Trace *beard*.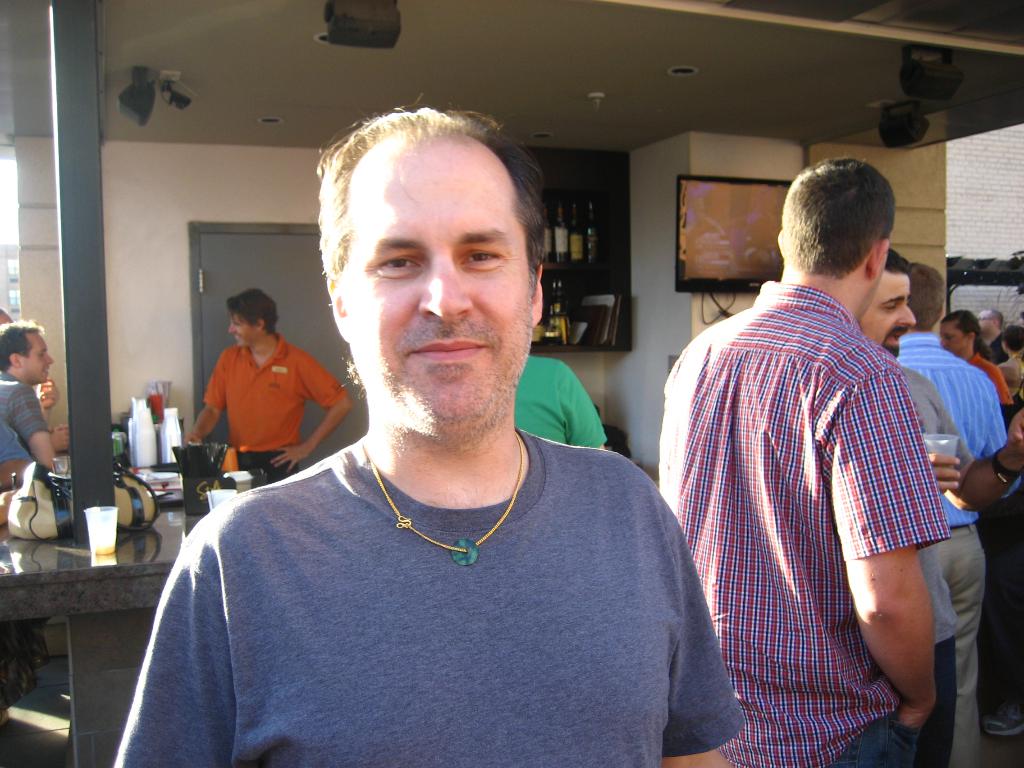
Traced to (879,339,901,358).
